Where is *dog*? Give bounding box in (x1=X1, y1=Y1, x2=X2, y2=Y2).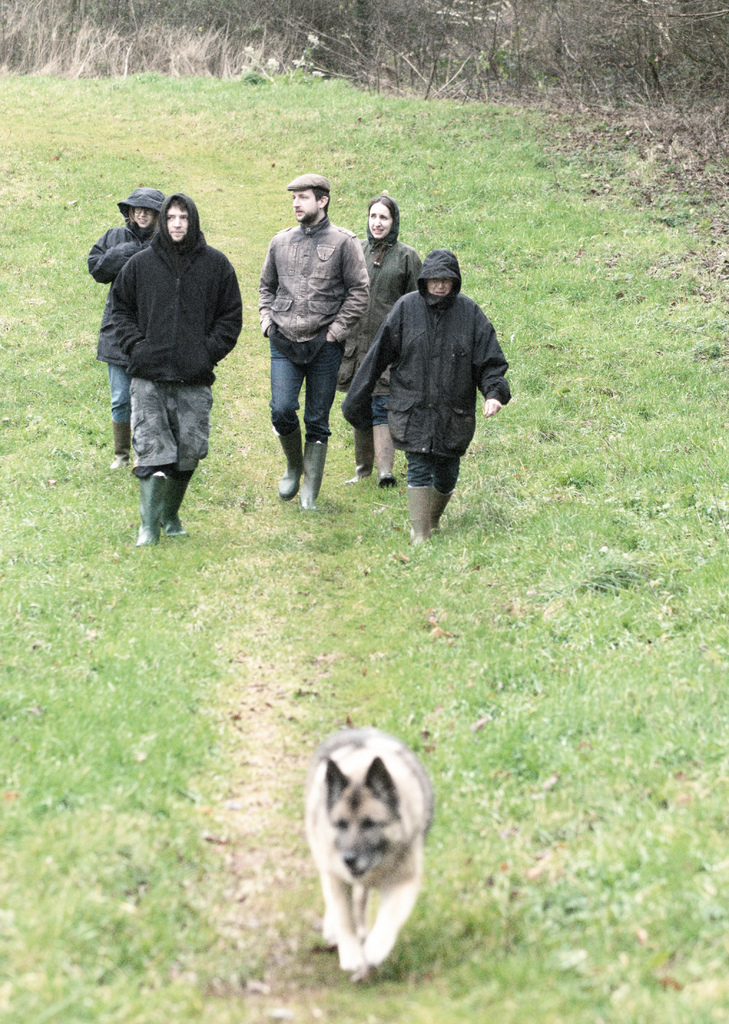
(x1=299, y1=722, x2=433, y2=980).
